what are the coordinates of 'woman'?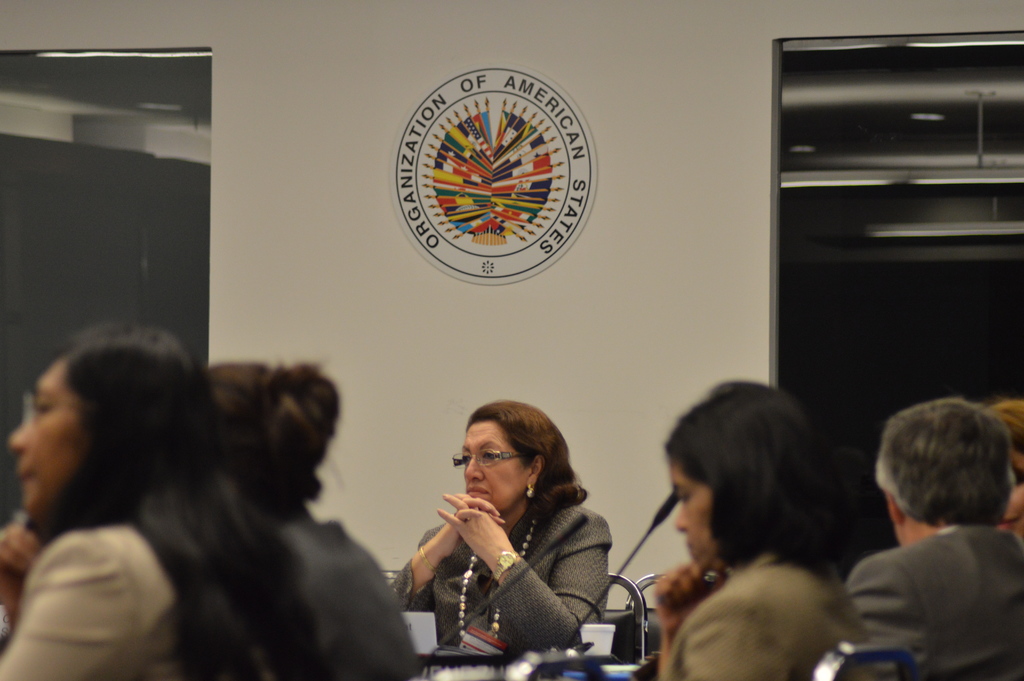
368/413/621/671.
